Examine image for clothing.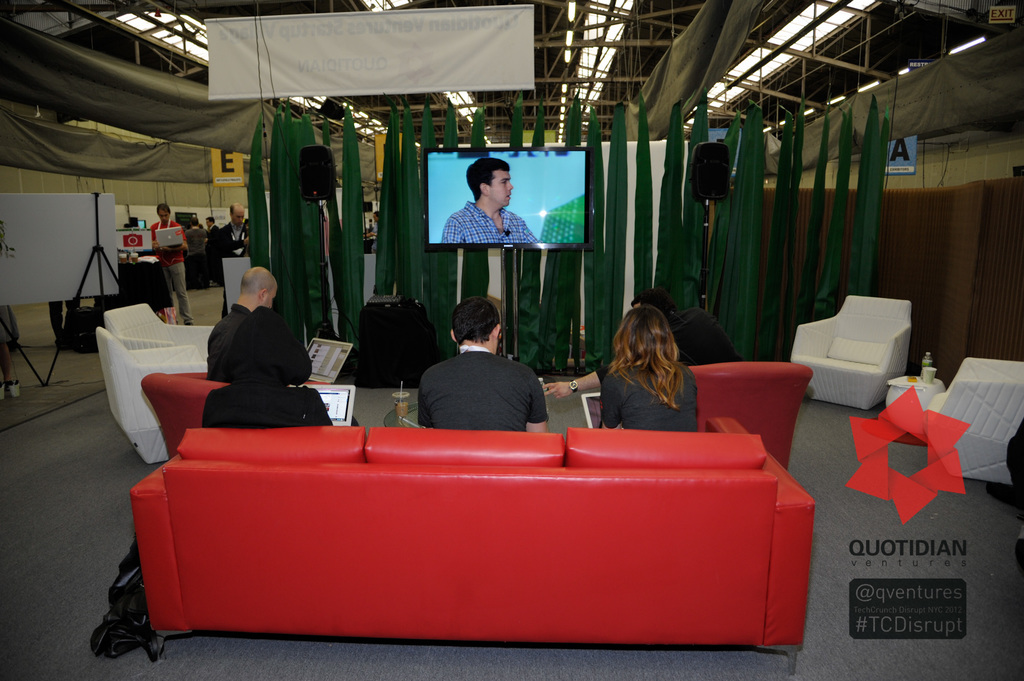
Examination result: 209,302,252,382.
